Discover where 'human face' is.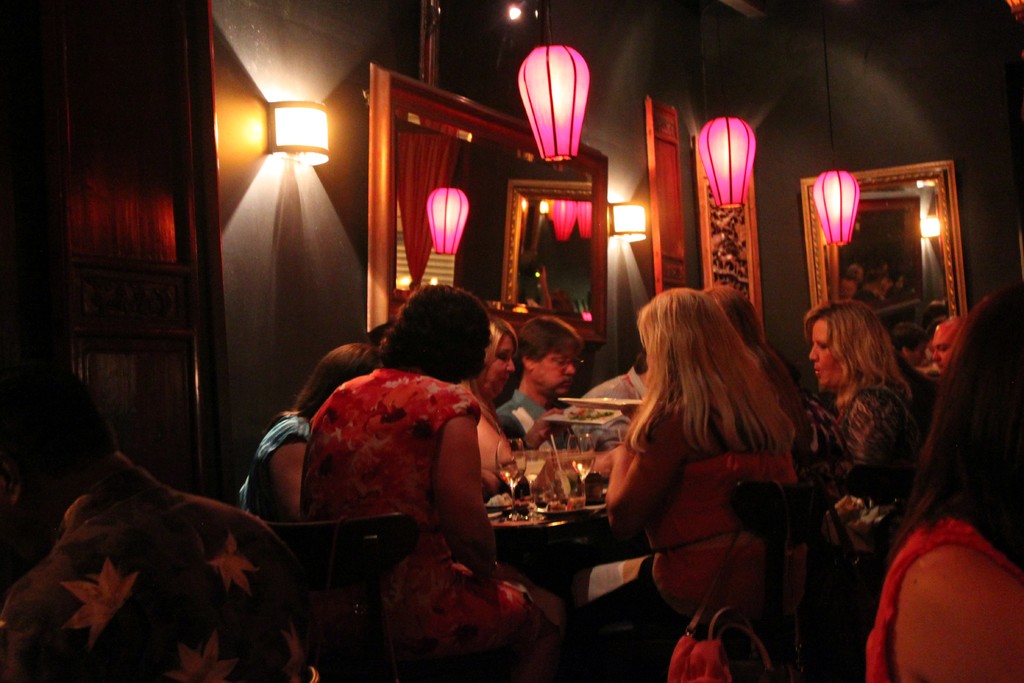
Discovered at 811 315 844 384.
